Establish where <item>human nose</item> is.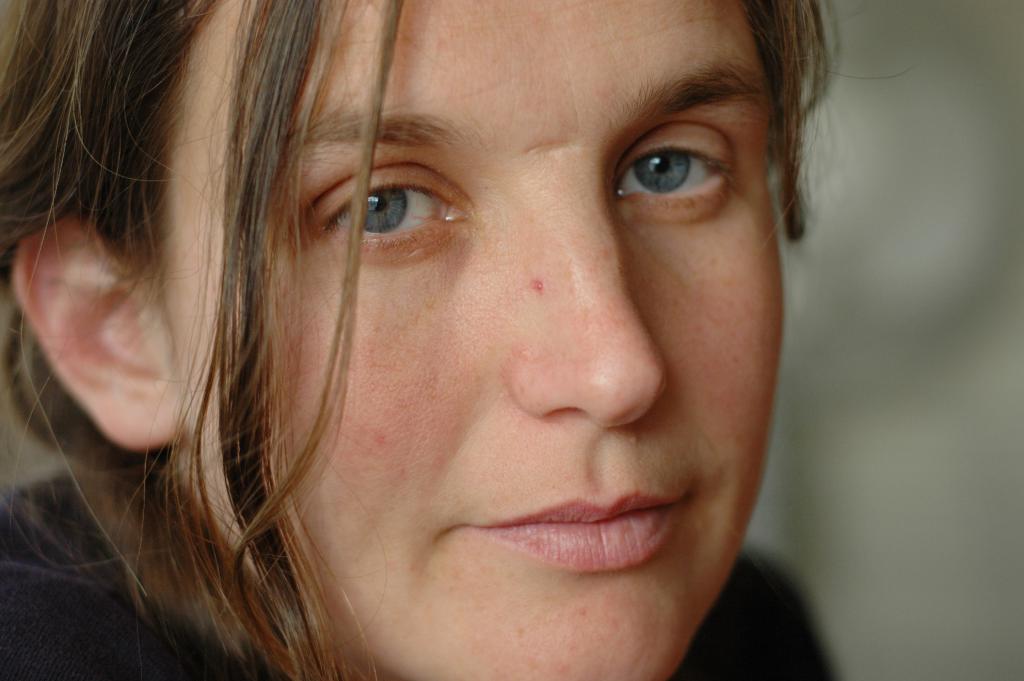
Established at bbox(492, 197, 658, 417).
